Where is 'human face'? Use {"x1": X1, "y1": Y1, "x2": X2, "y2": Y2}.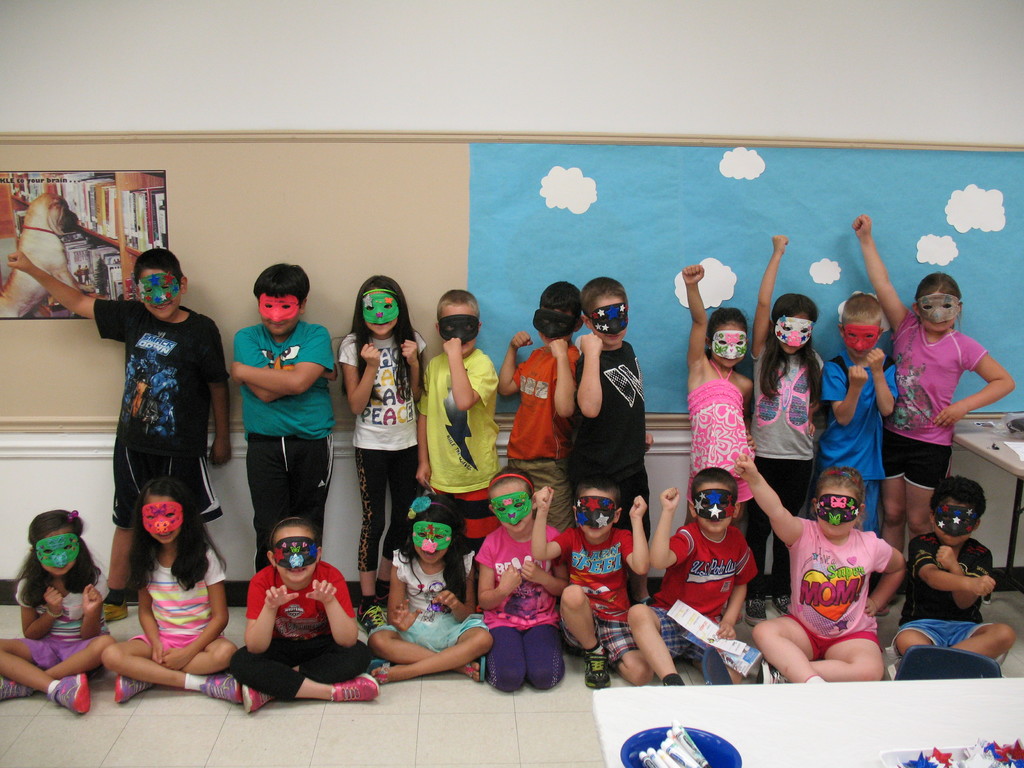
{"x1": 140, "y1": 268, "x2": 173, "y2": 322}.
